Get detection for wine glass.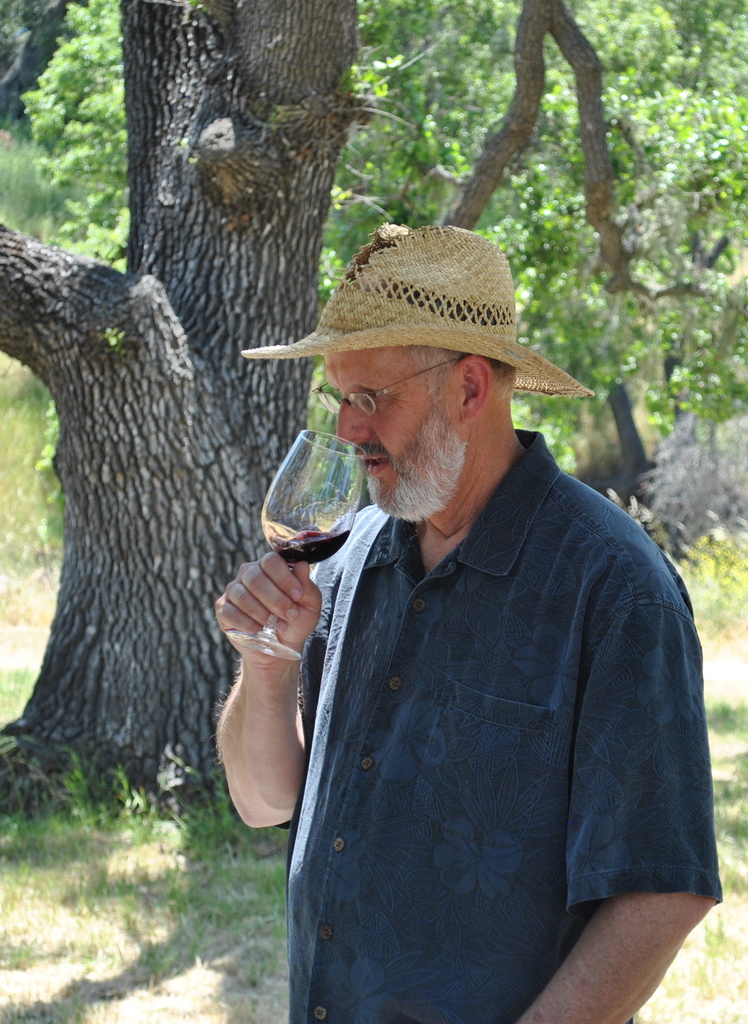
Detection: 226, 430, 361, 661.
